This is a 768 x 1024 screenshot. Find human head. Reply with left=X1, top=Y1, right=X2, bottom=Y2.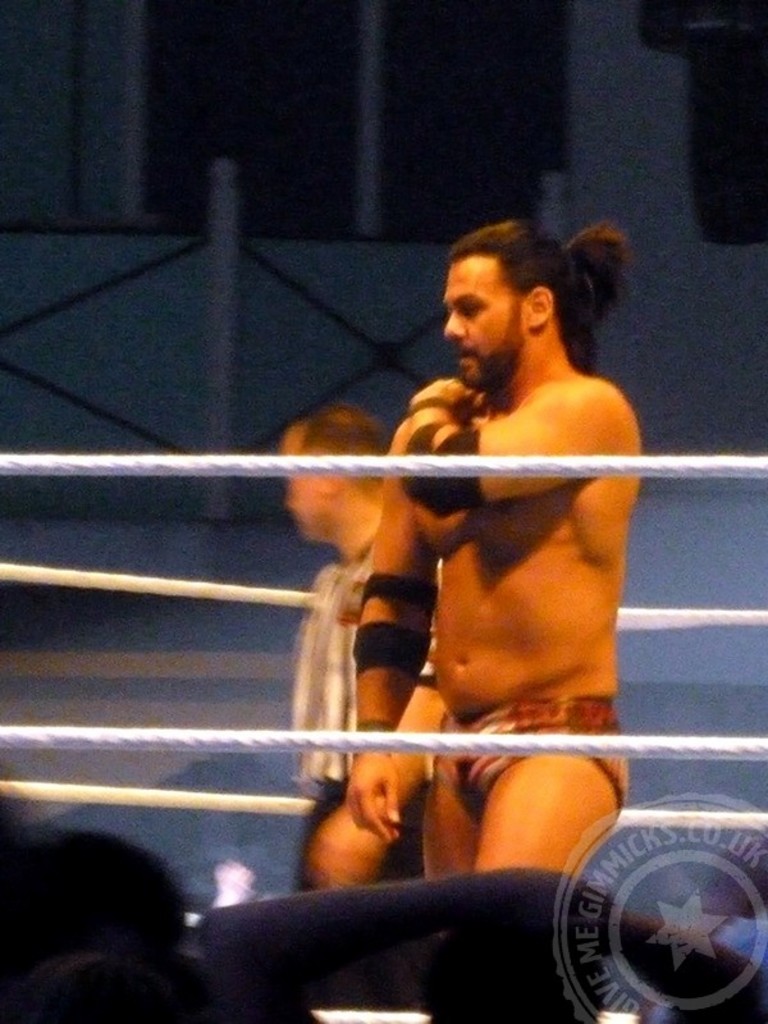
left=275, top=402, right=385, bottom=547.
